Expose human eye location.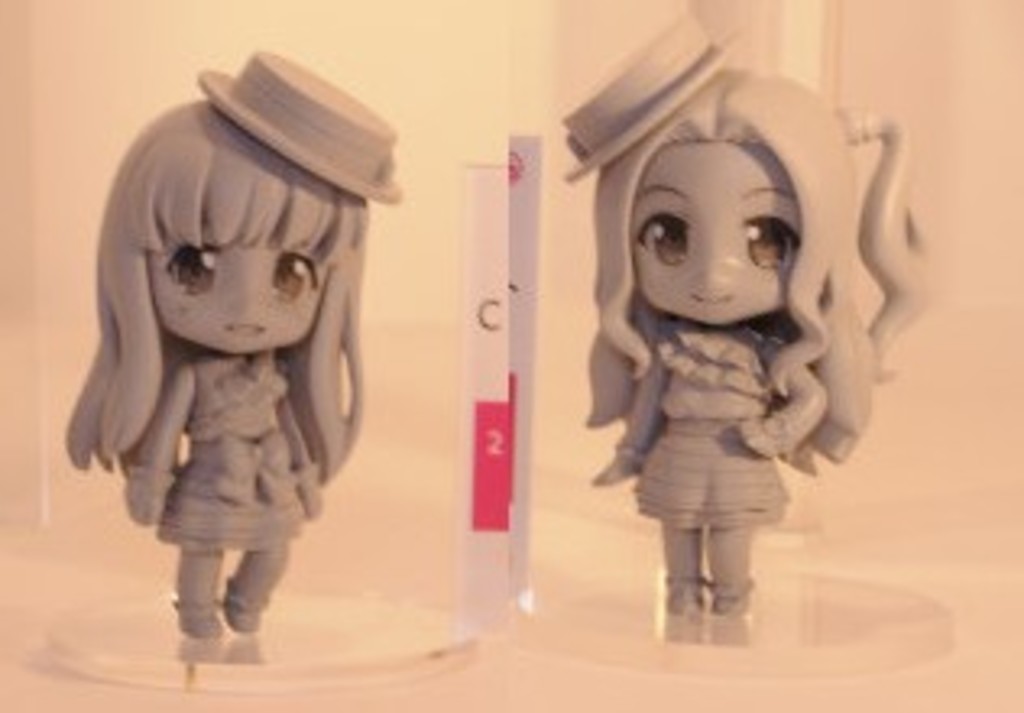
Exposed at 739, 194, 804, 275.
